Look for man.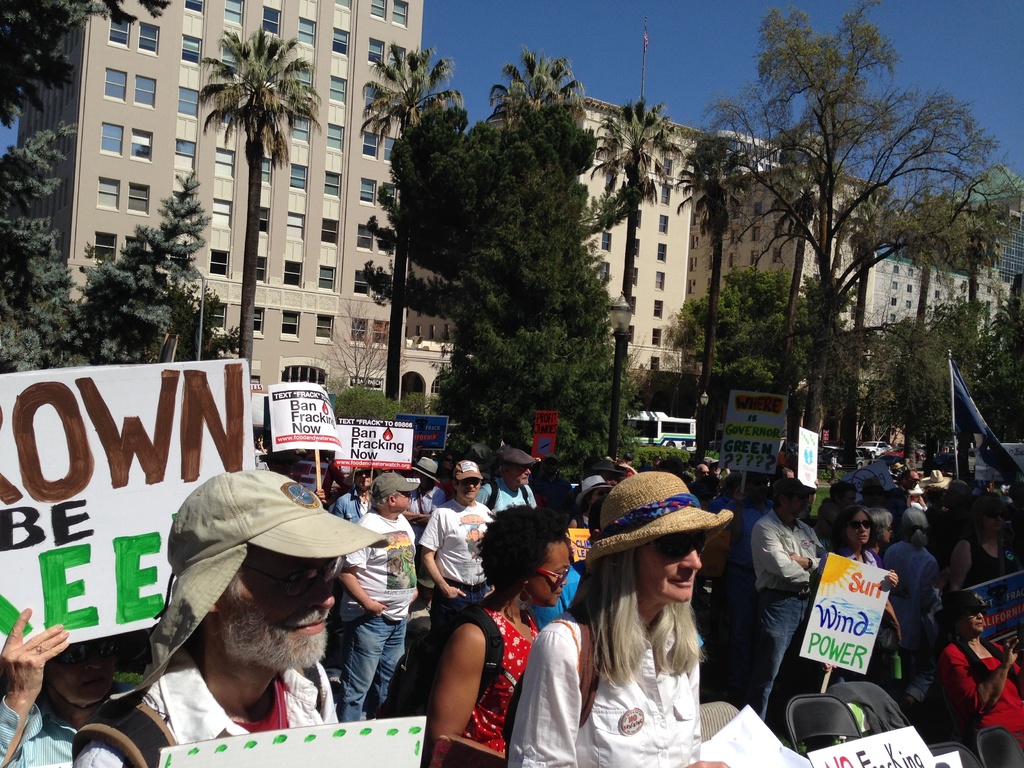
Found: [x1=333, y1=470, x2=420, y2=724].
